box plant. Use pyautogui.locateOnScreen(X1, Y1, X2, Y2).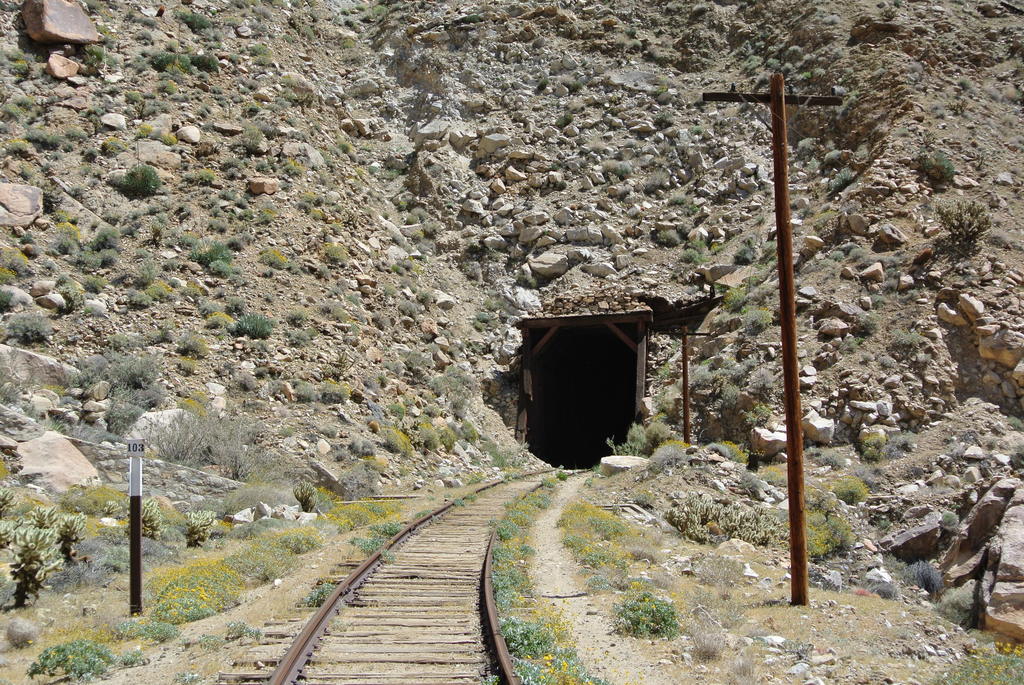
pyautogui.locateOnScreen(668, 193, 689, 206).
